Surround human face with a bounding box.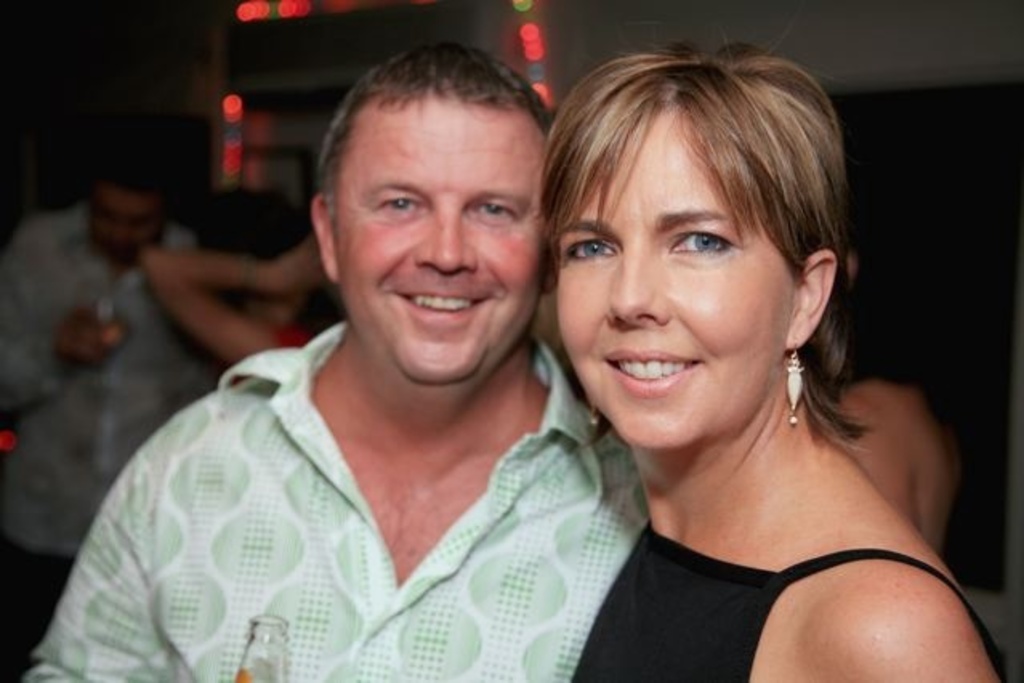
341/83/543/386.
